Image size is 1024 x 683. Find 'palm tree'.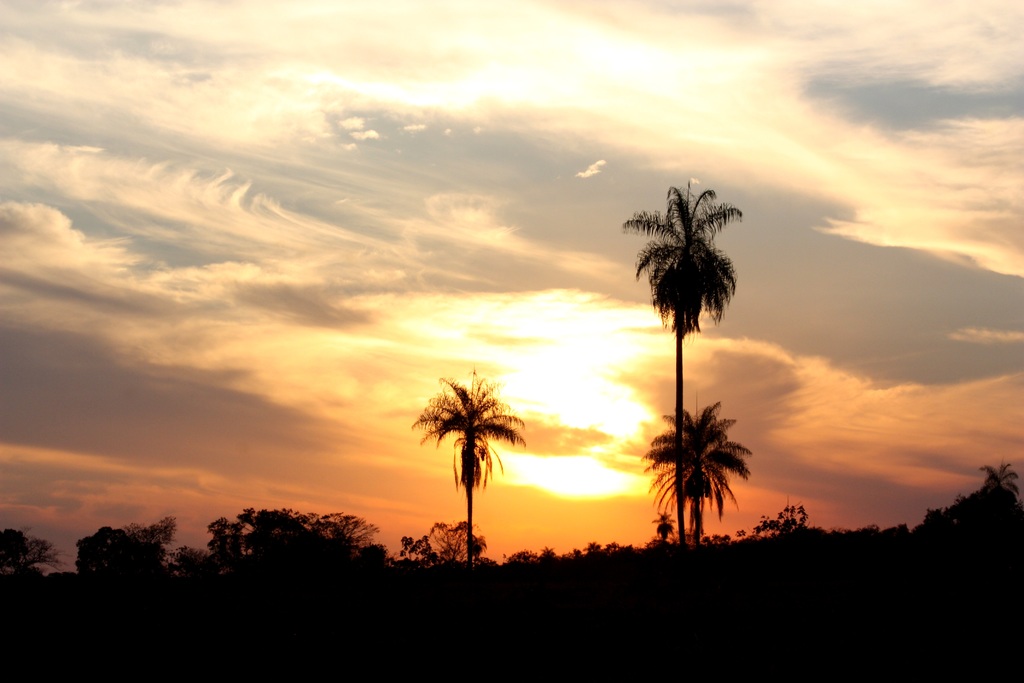
crop(429, 374, 511, 587).
